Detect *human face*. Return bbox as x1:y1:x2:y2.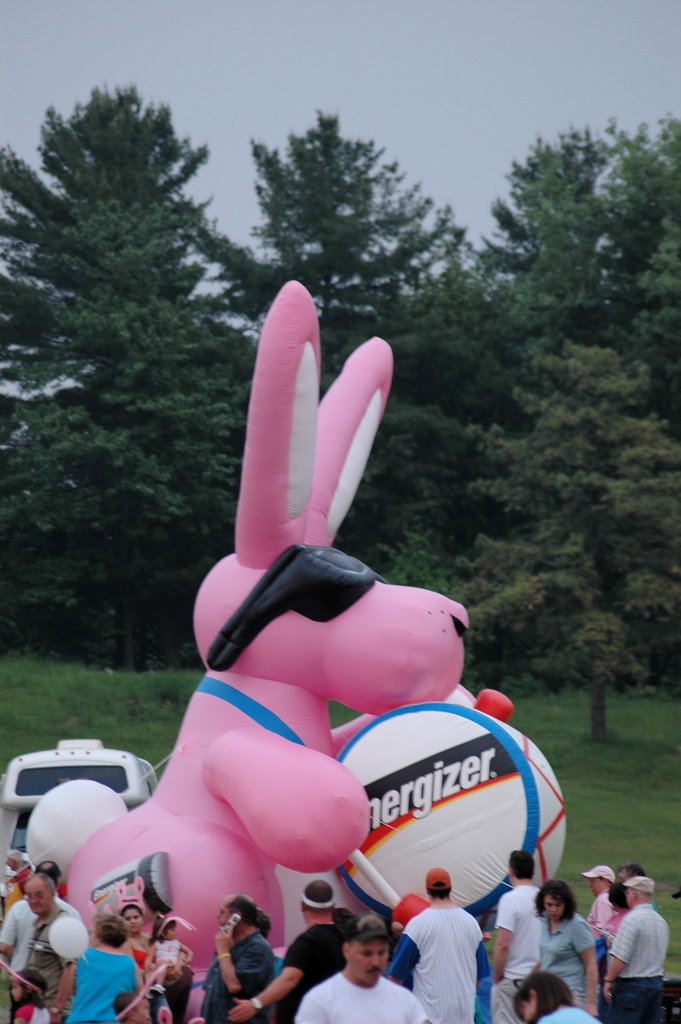
12:977:24:1002.
